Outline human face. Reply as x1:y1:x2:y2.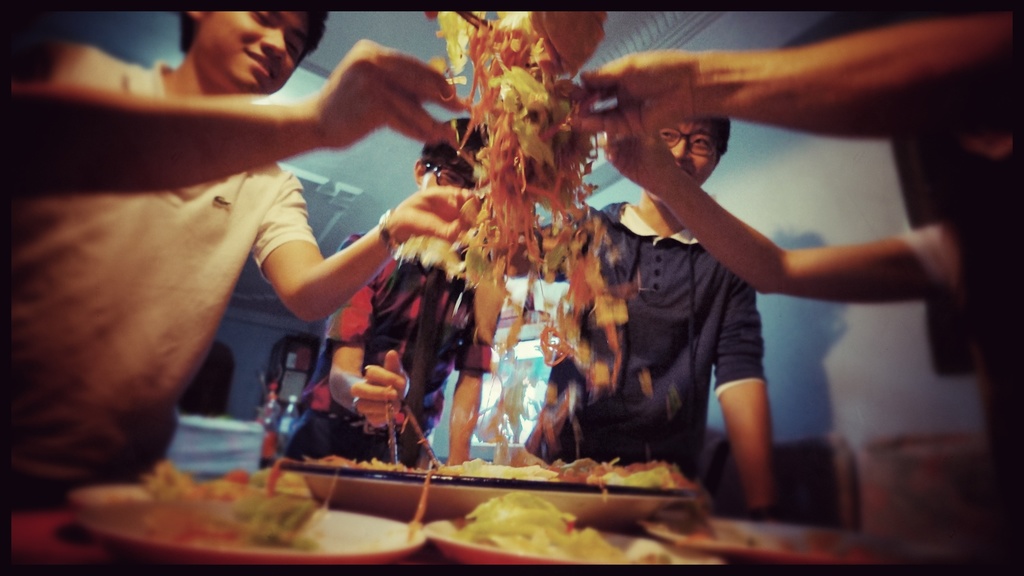
661:119:726:185.
